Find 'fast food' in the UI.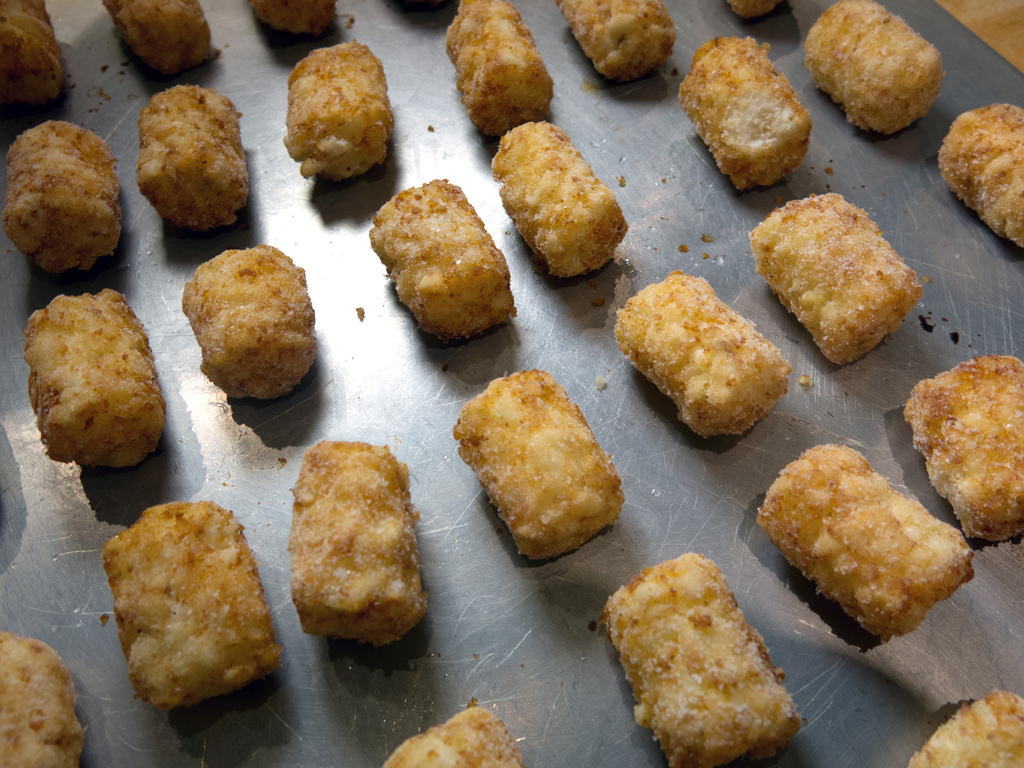
UI element at pyautogui.locateOnScreen(929, 81, 1023, 259).
